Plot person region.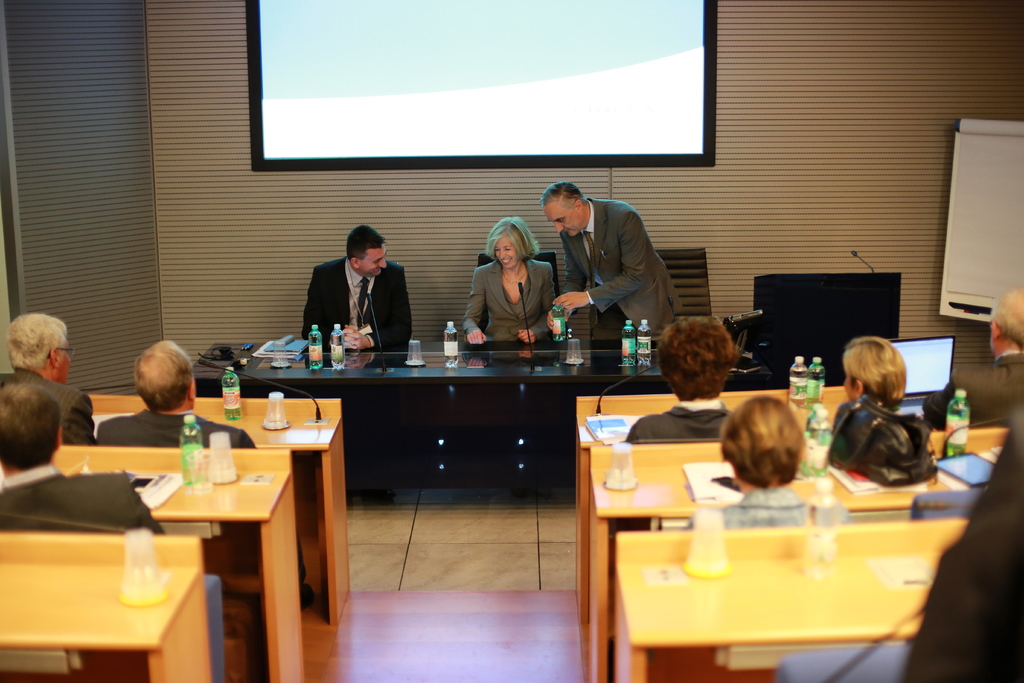
Plotted at 830 336 908 440.
